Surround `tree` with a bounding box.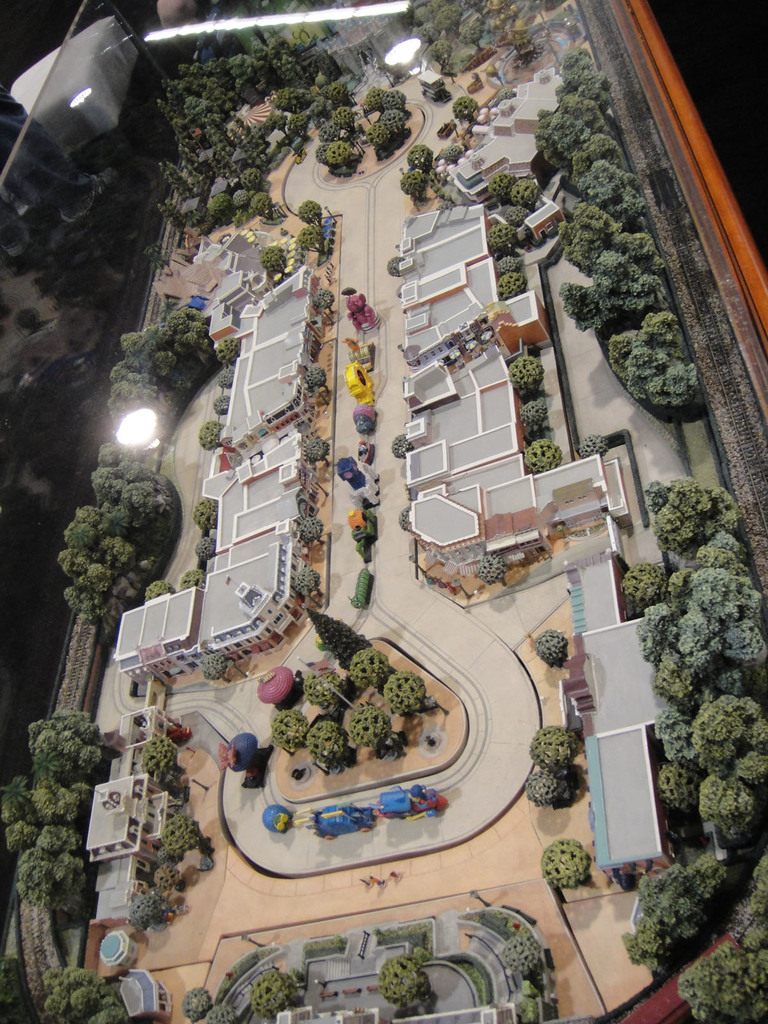
[left=294, top=200, right=318, bottom=225].
